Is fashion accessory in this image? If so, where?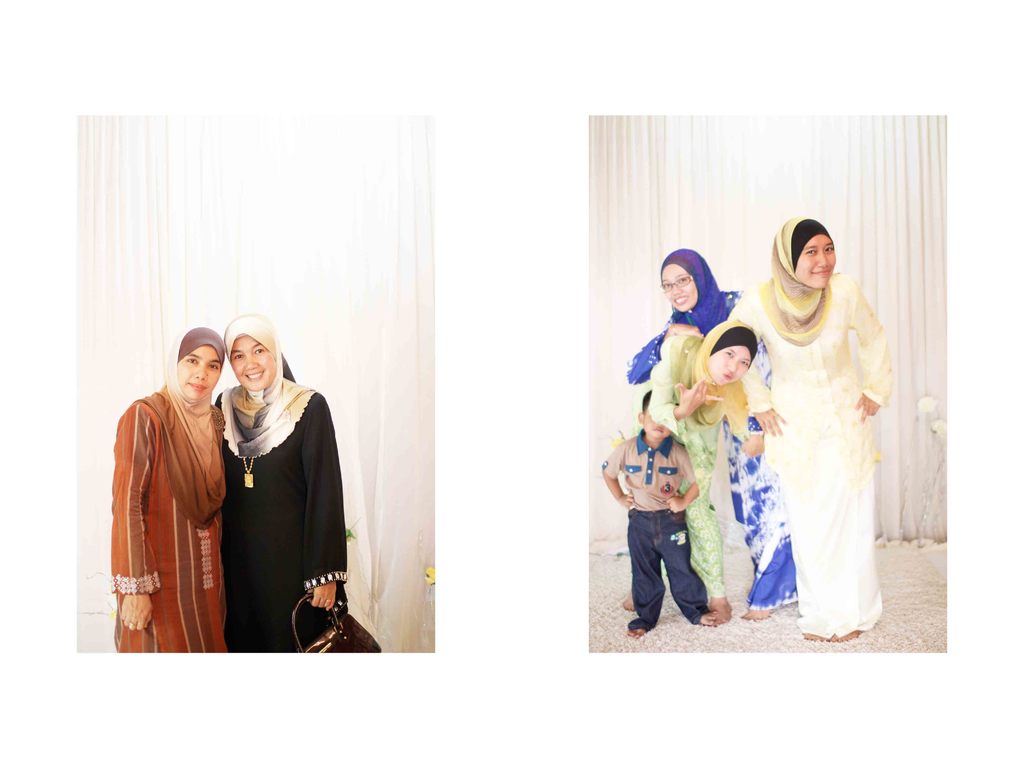
Yes, at <bbox>760, 213, 834, 348</bbox>.
